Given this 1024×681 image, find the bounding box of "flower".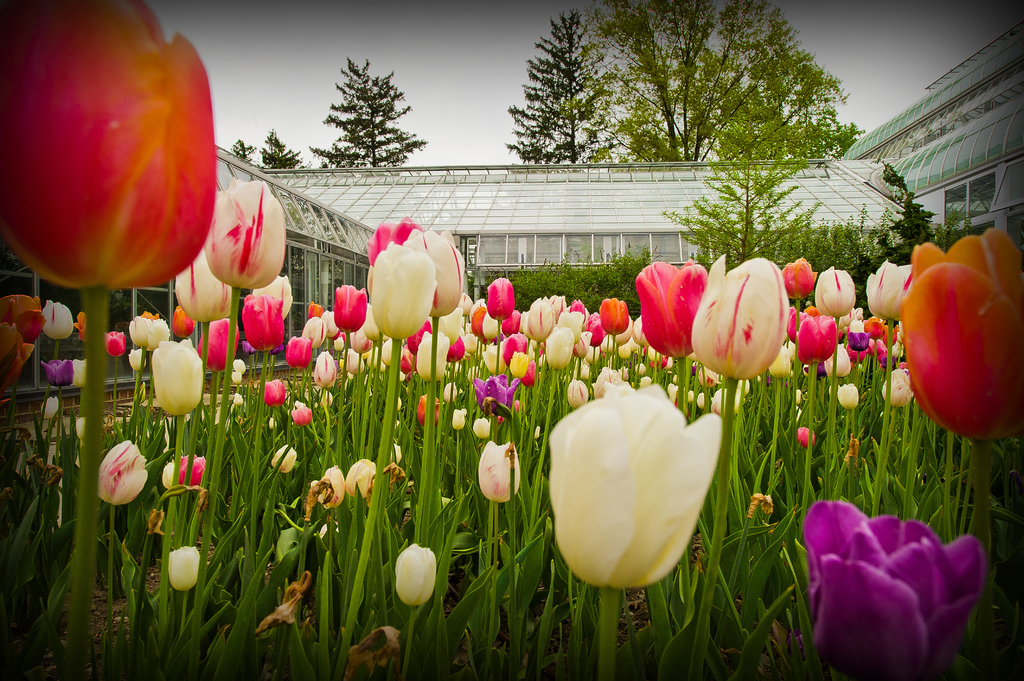
box(900, 227, 1023, 440).
